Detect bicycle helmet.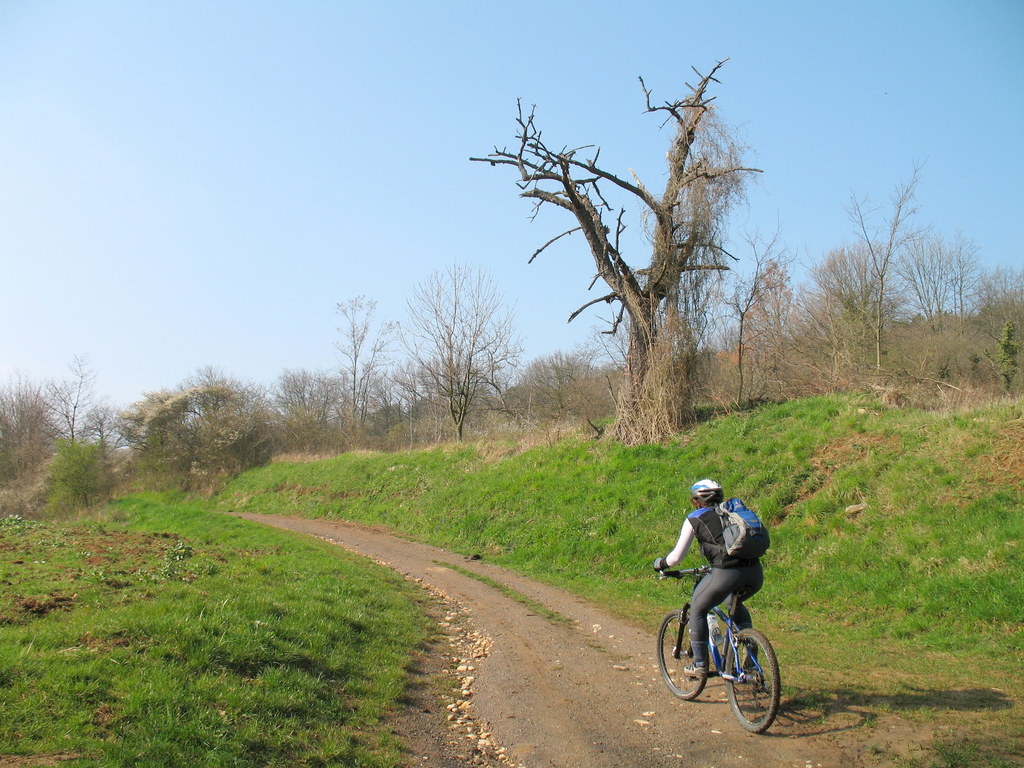
Detected at <region>686, 478, 726, 504</region>.
